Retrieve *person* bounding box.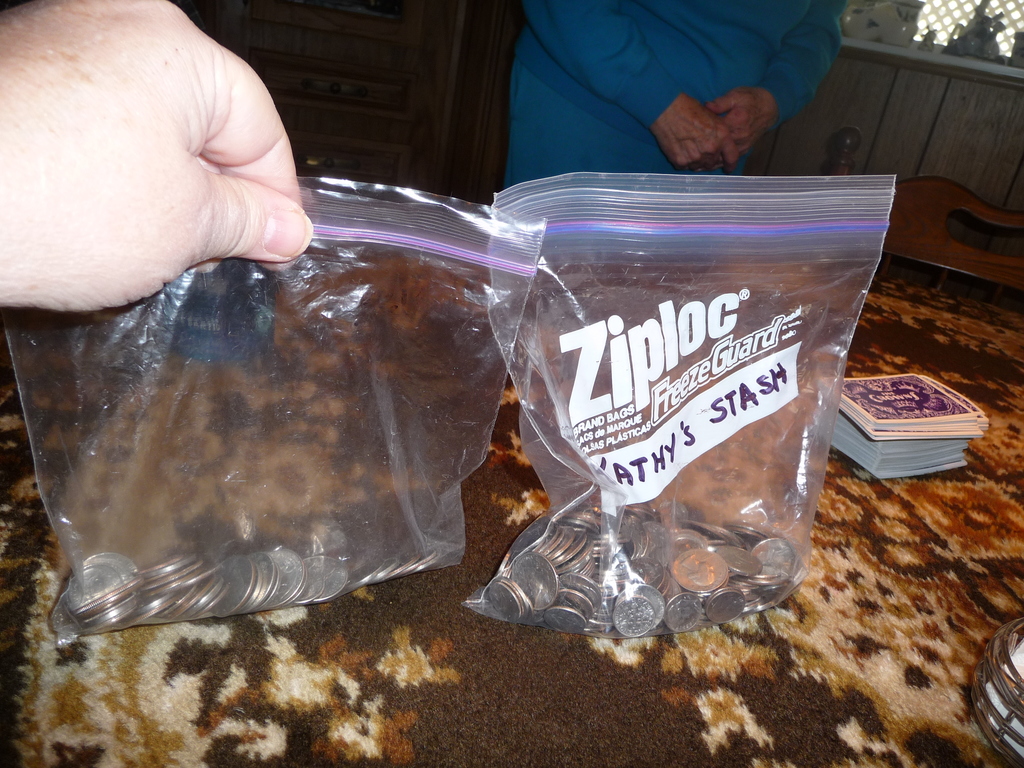
Bounding box: 504 0 848 258.
